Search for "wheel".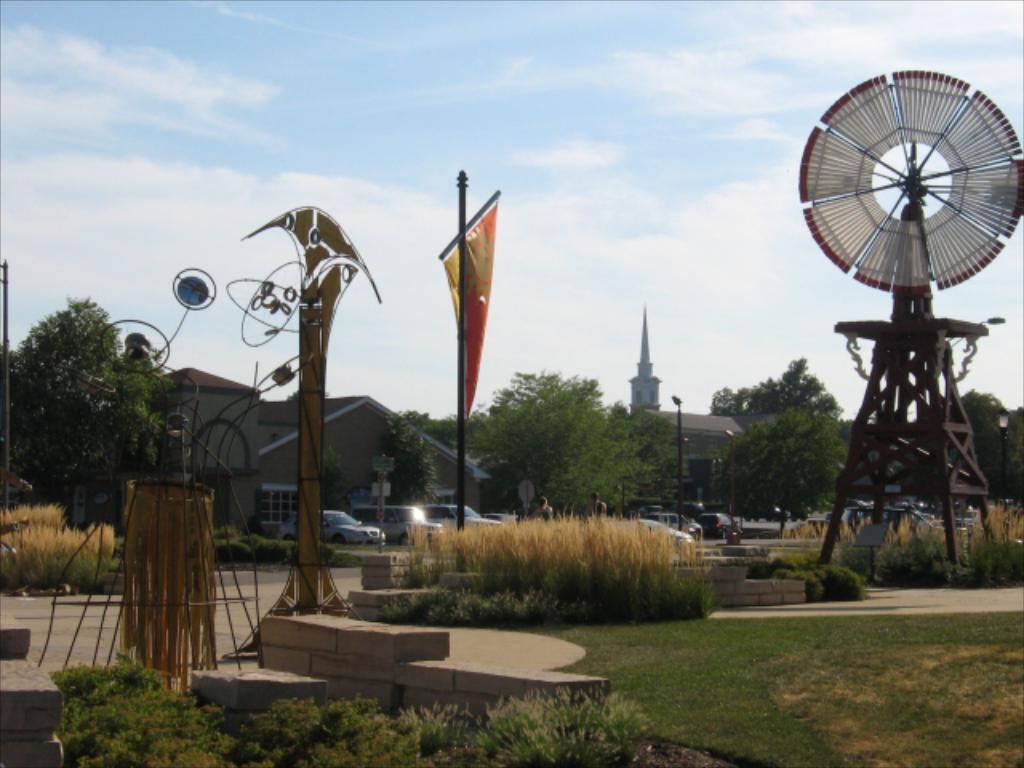
Found at bbox=[331, 534, 338, 541].
